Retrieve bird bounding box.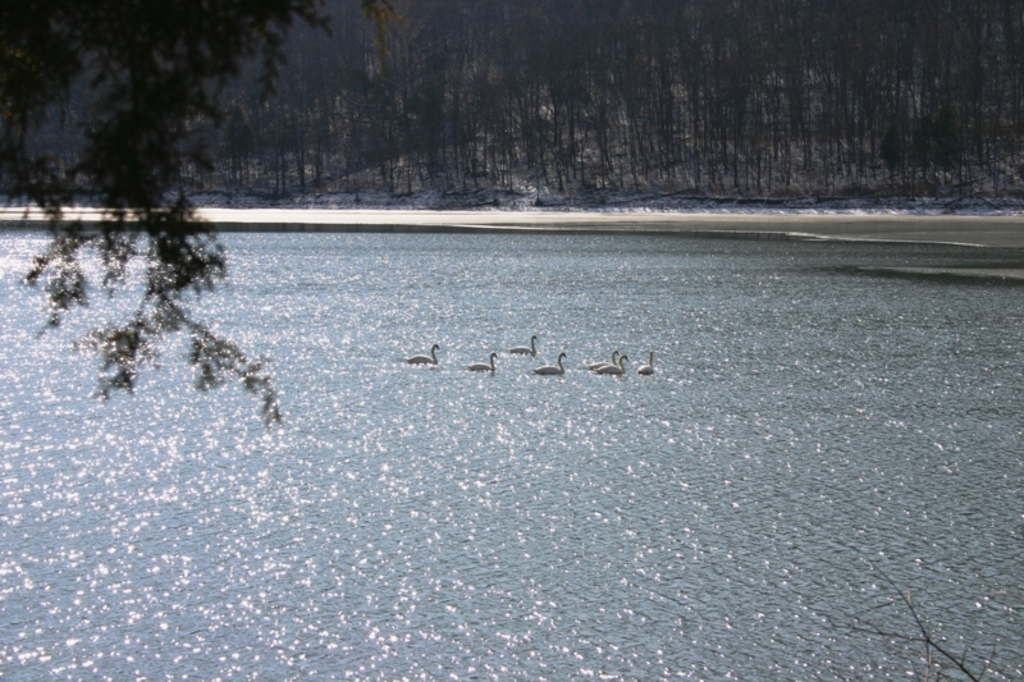
Bounding box: (588,351,622,372).
